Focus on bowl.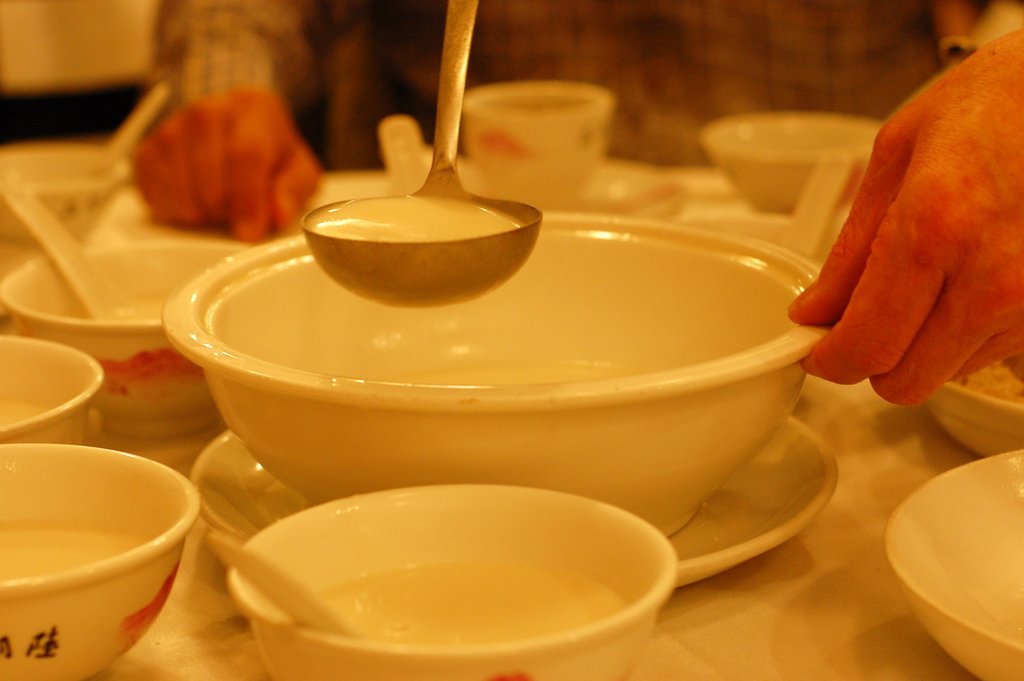
Focused at [x1=0, y1=242, x2=255, y2=439].
